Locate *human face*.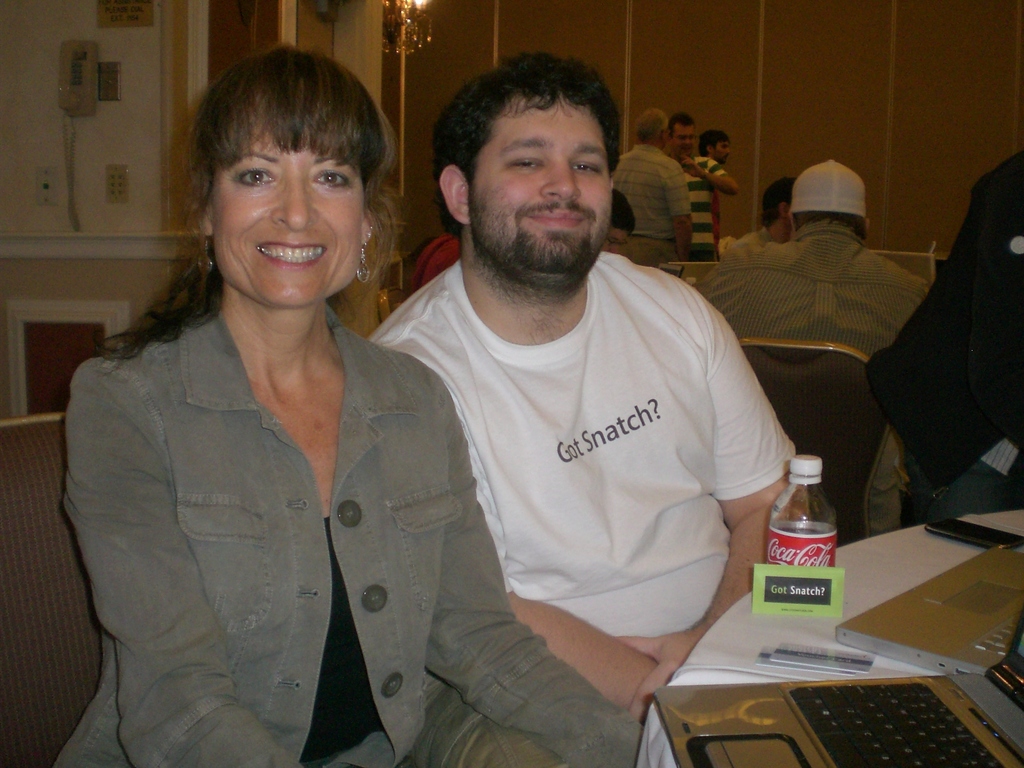
Bounding box: pyautogui.locateOnScreen(472, 95, 612, 282).
